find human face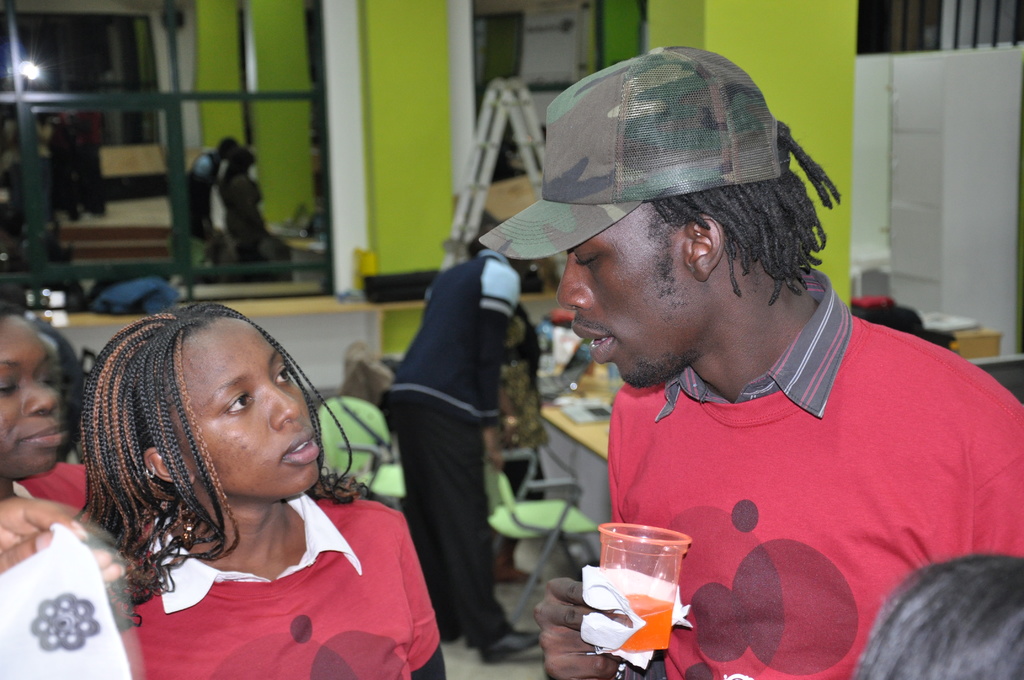
crop(0, 316, 68, 475)
